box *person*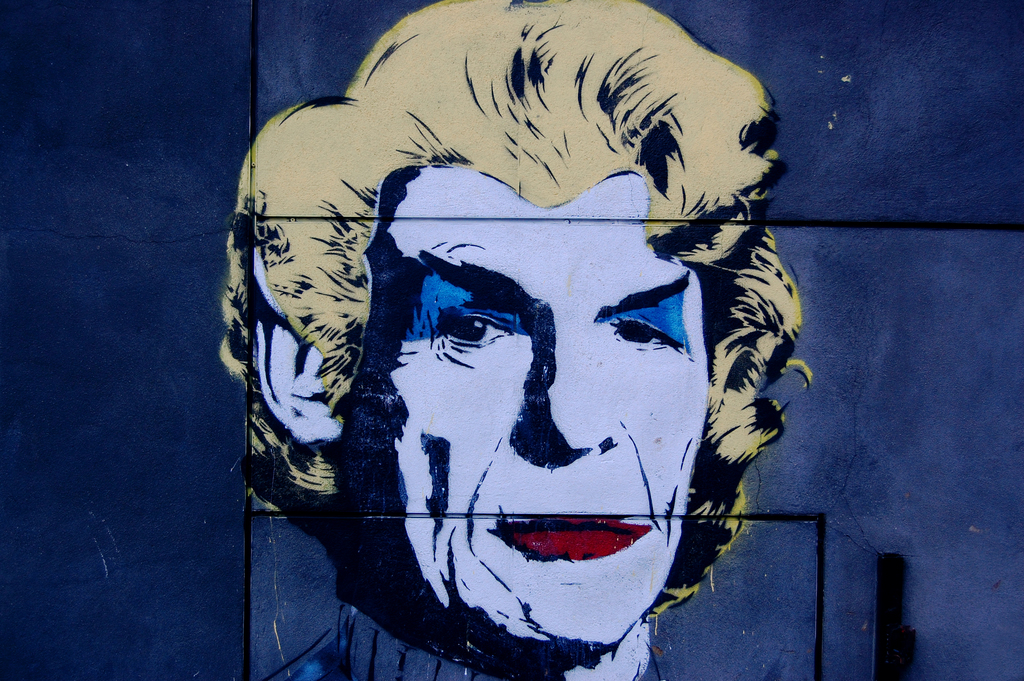
left=223, top=0, right=812, bottom=680
